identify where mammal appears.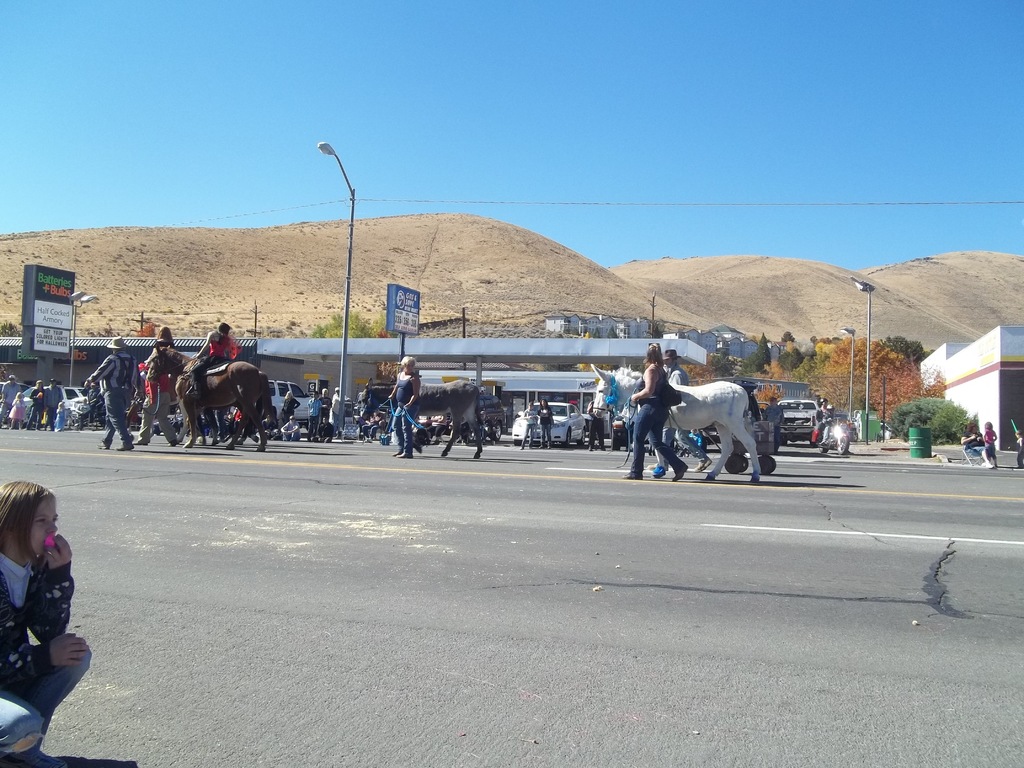
Appears at [538,403,553,449].
